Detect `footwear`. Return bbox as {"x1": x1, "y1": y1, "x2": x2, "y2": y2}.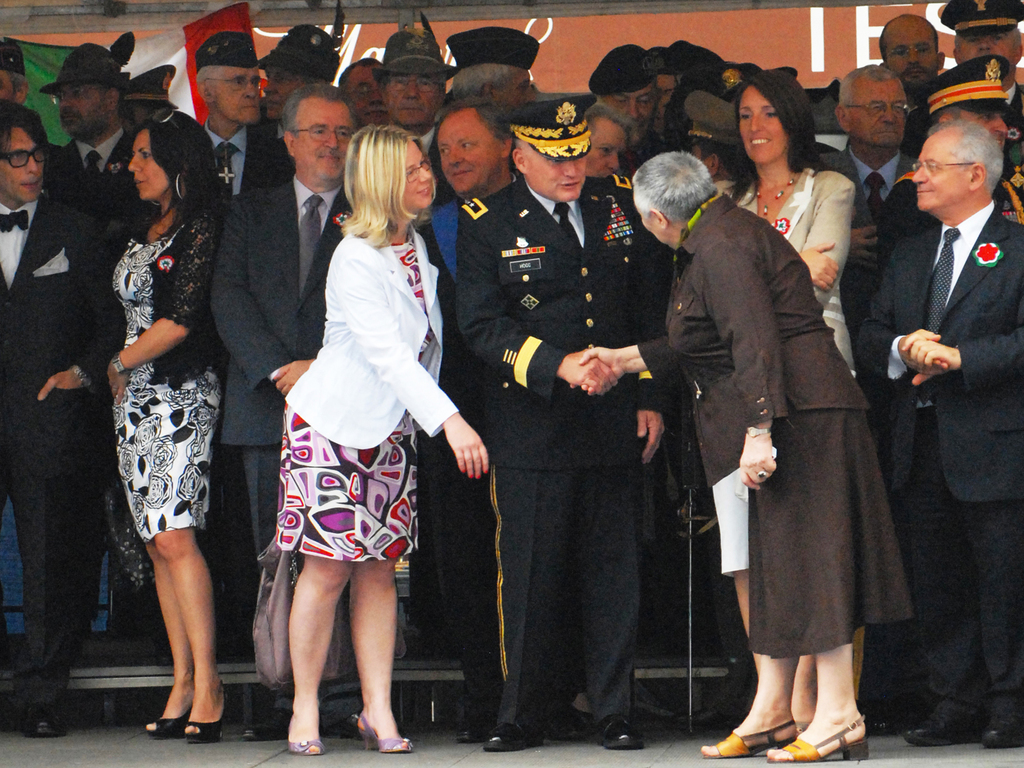
{"x1": 600, "y1": 728, "x2": 640, "y2": 751}.
